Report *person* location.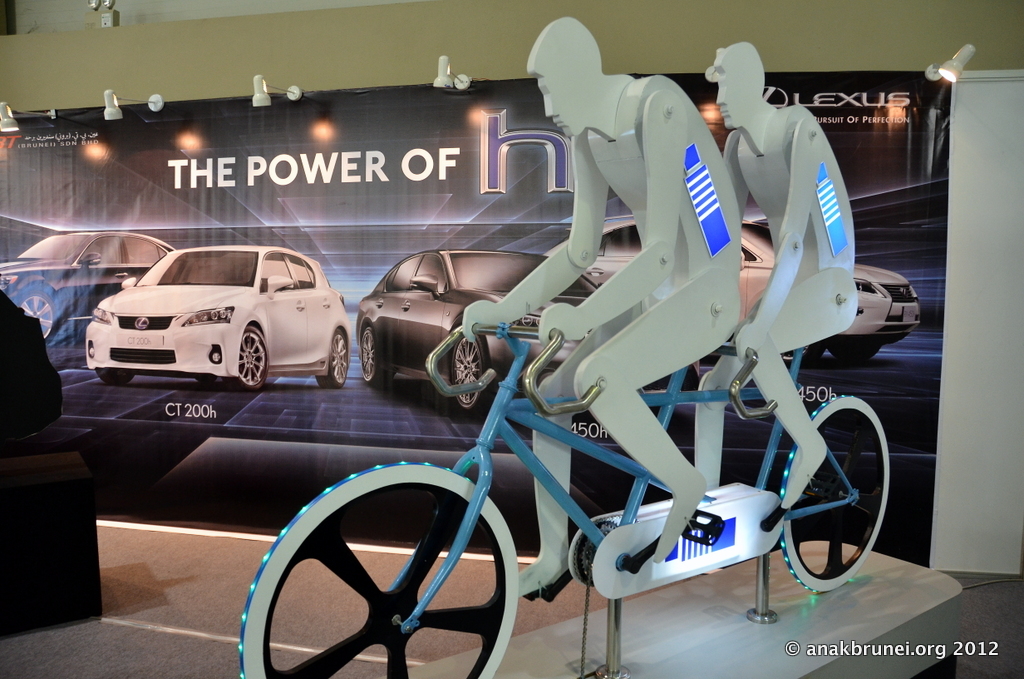
Report: <region>440, 0, 752, 574</region>.
